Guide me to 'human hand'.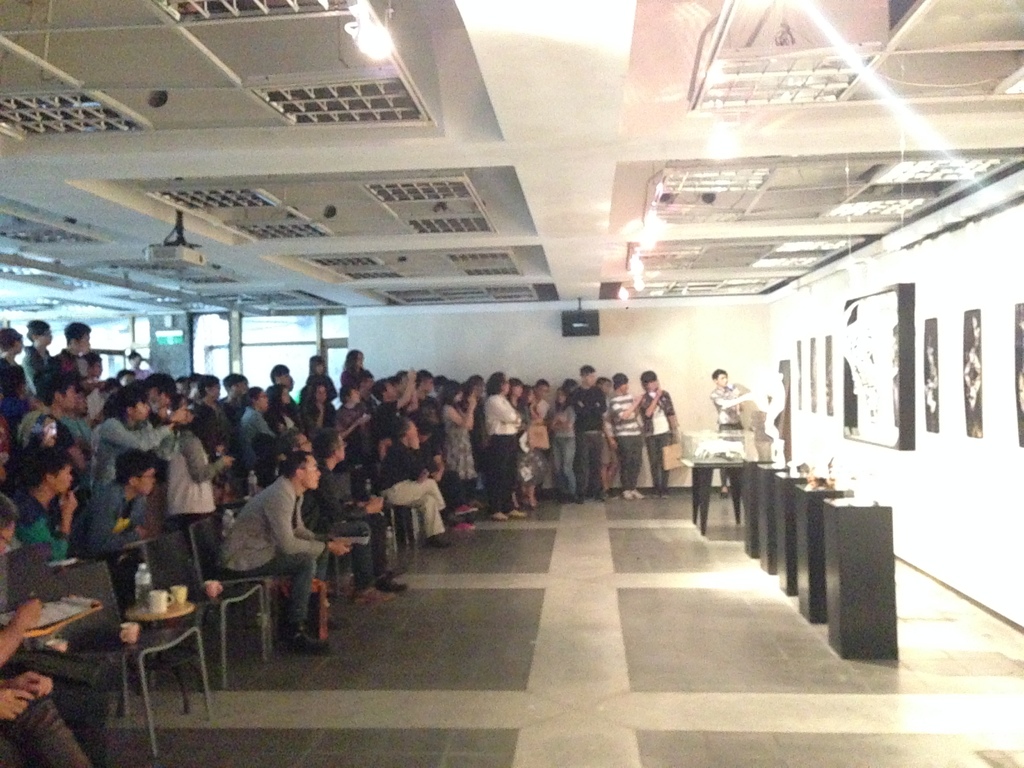
Guidance: region(0, 687, 34, 720).
